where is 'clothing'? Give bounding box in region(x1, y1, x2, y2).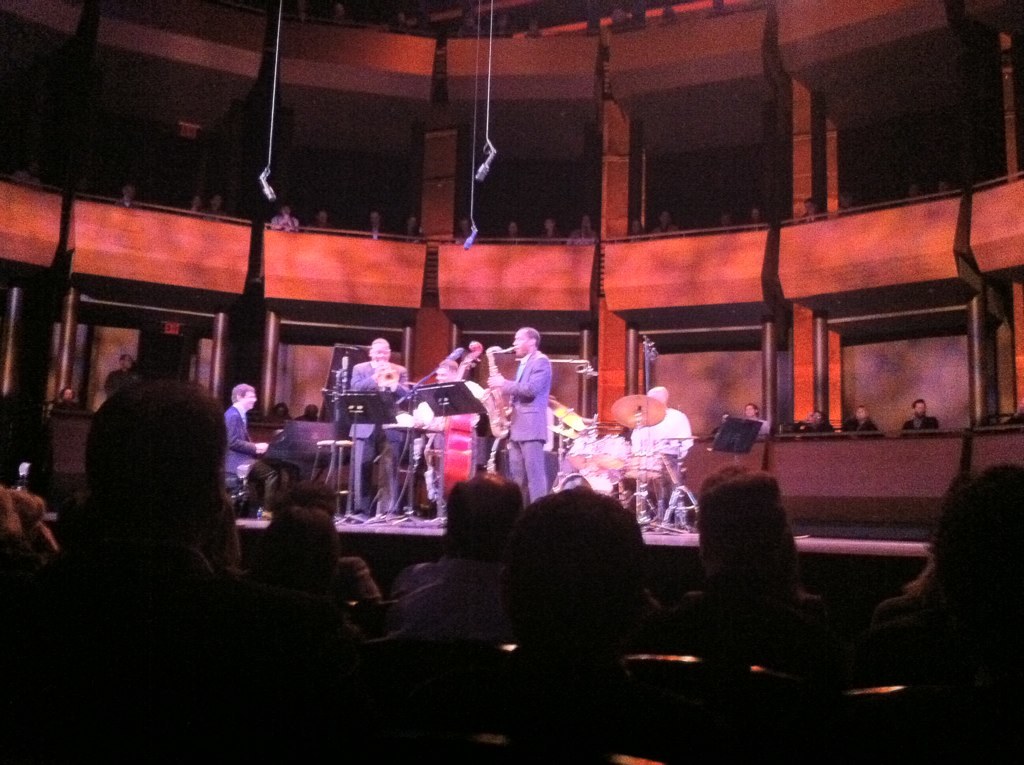
region(482, 324, 562, 483).
